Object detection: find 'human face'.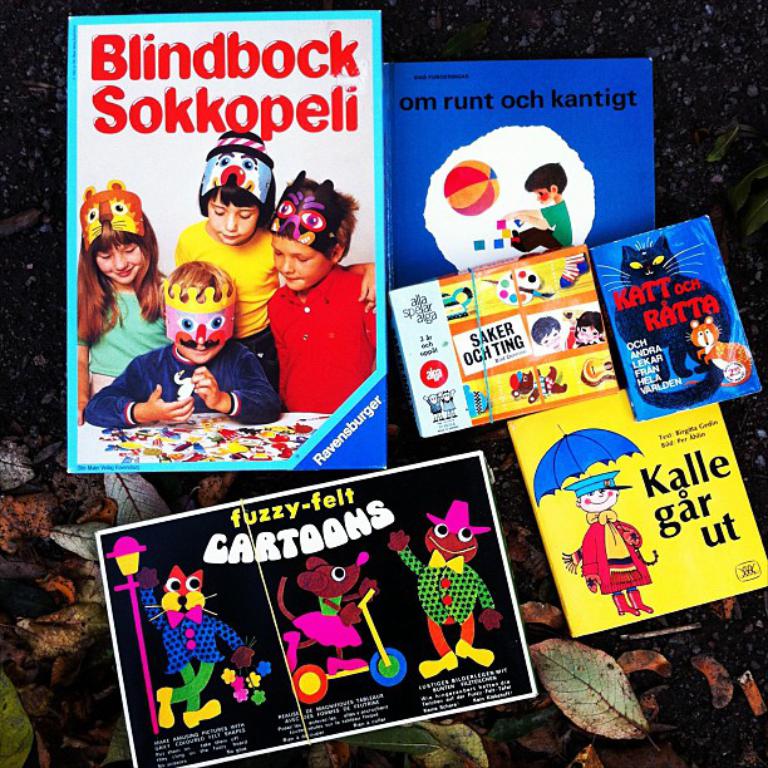
[206, 192, 259, 246].
